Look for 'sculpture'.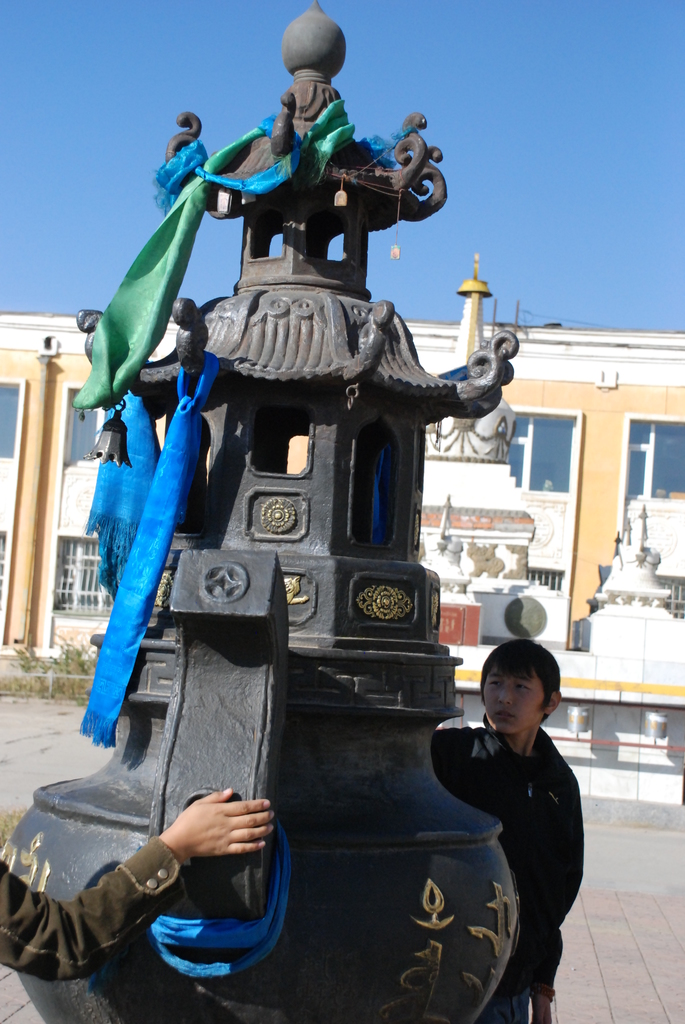
Found: (left=420, top=365, right=532, bottom=629).
